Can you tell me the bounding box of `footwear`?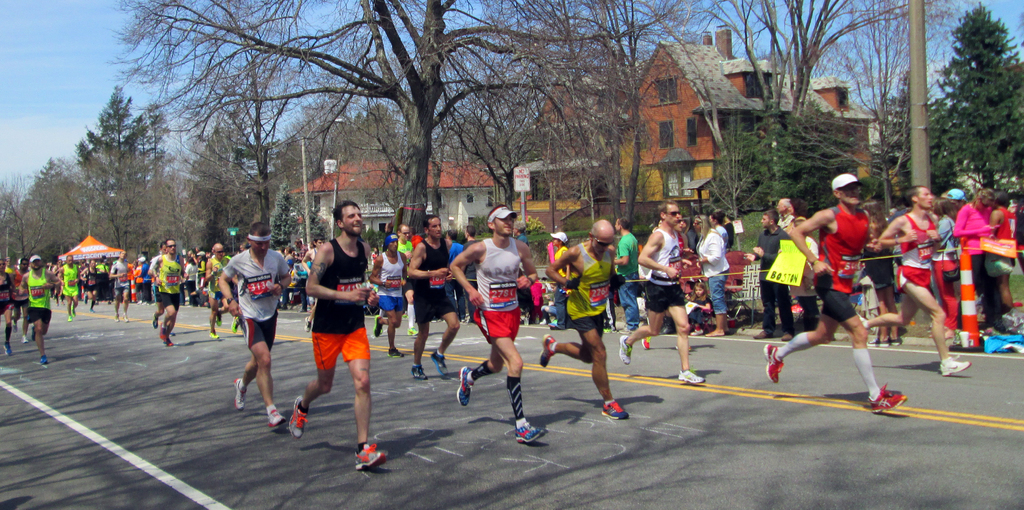
69 307 77 316.
